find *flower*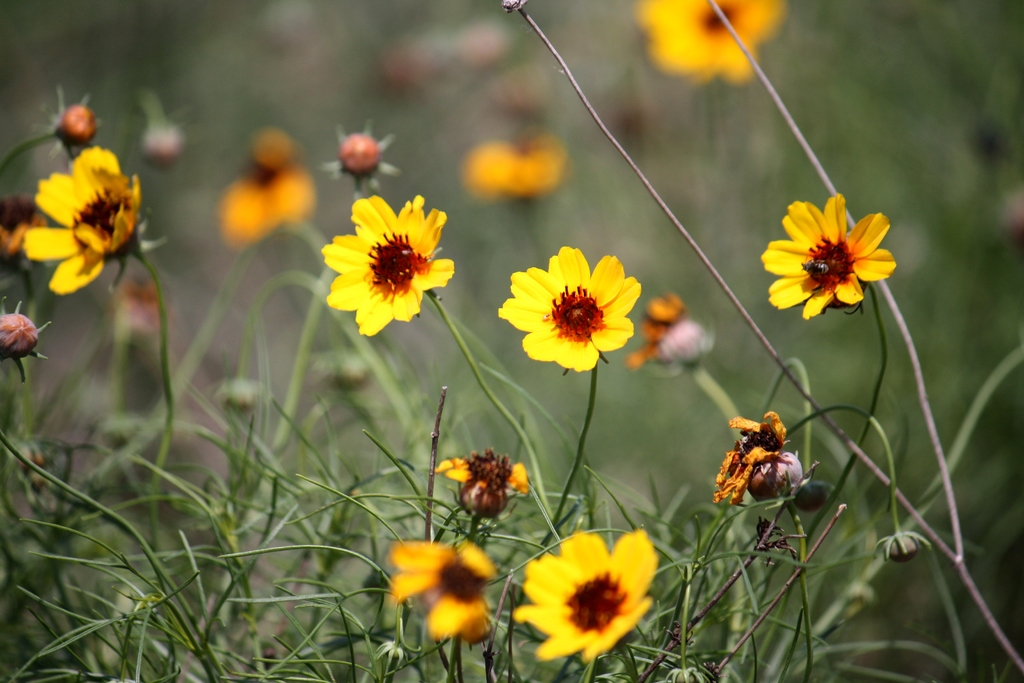
left=467, top=133, right=571, bottom=195
